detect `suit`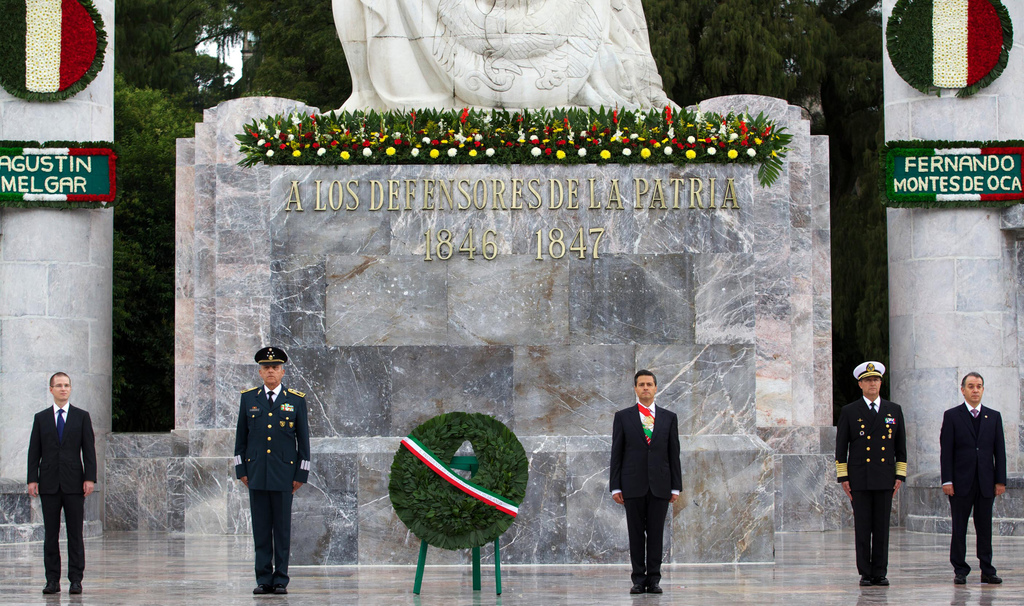
945 403 1018 575
